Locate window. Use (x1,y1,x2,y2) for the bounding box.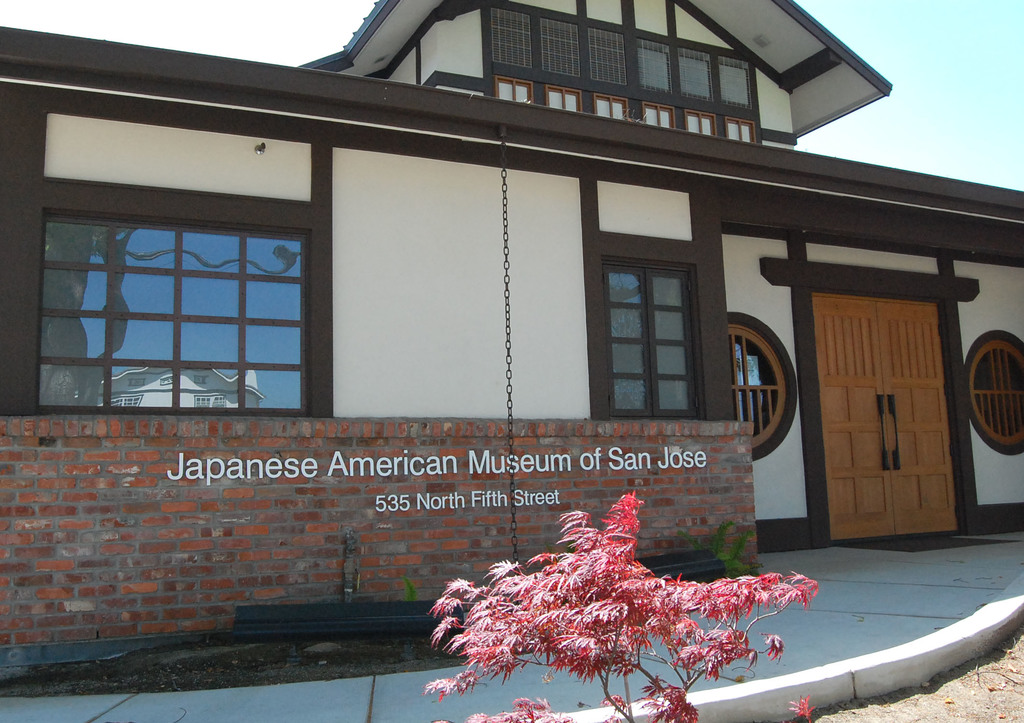
(640,106,671,126).
